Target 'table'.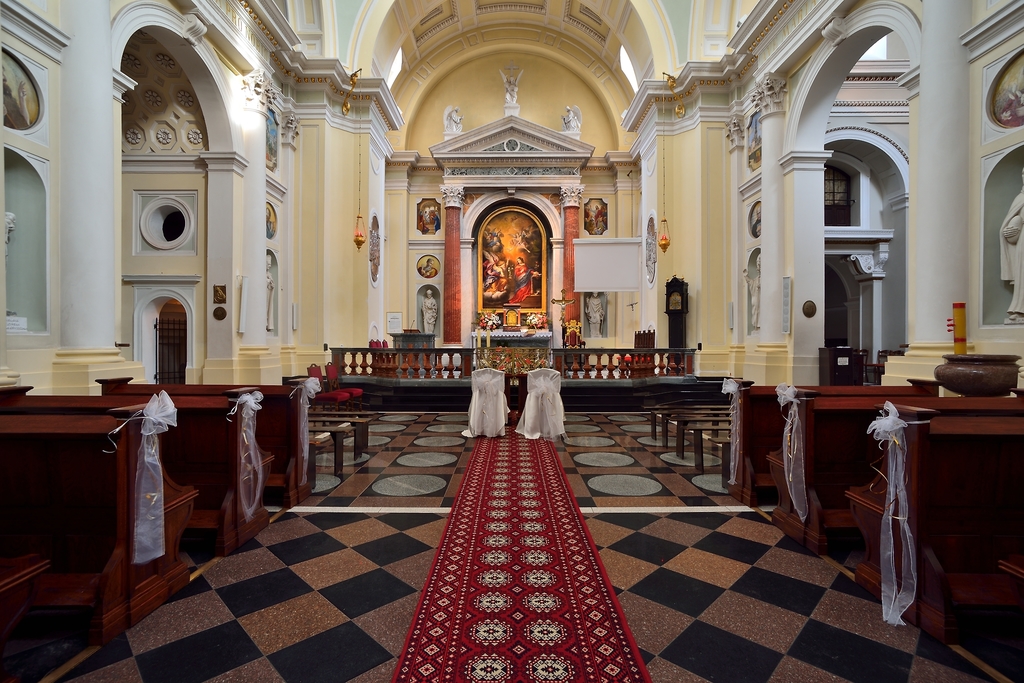
Target region: 6:394:271:562.
